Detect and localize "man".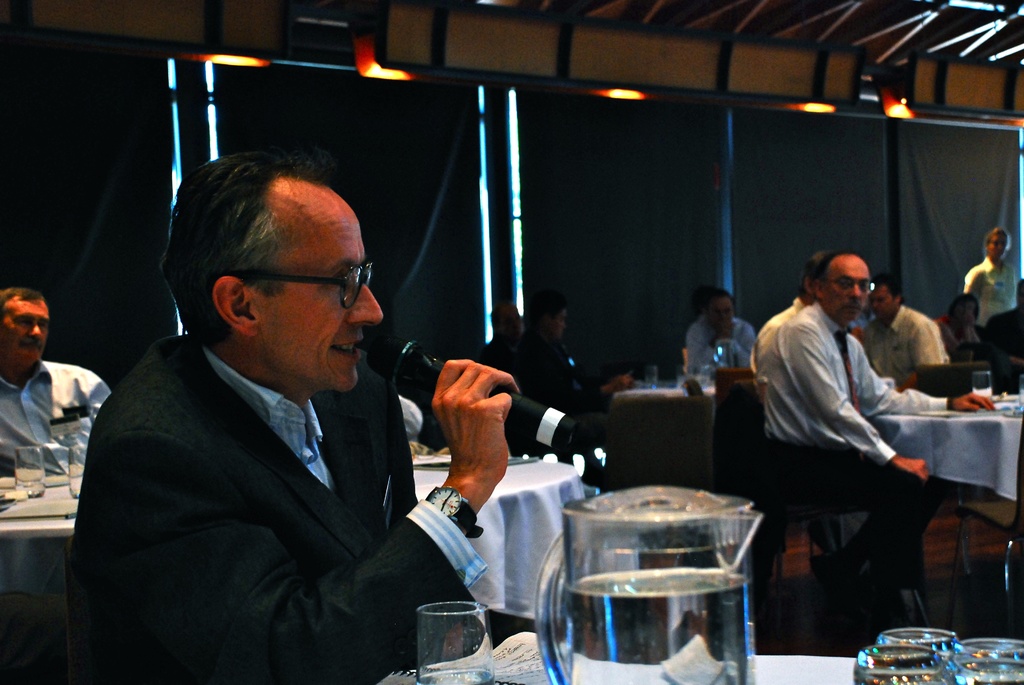
Localized at region(86, 149, 550, 678).
